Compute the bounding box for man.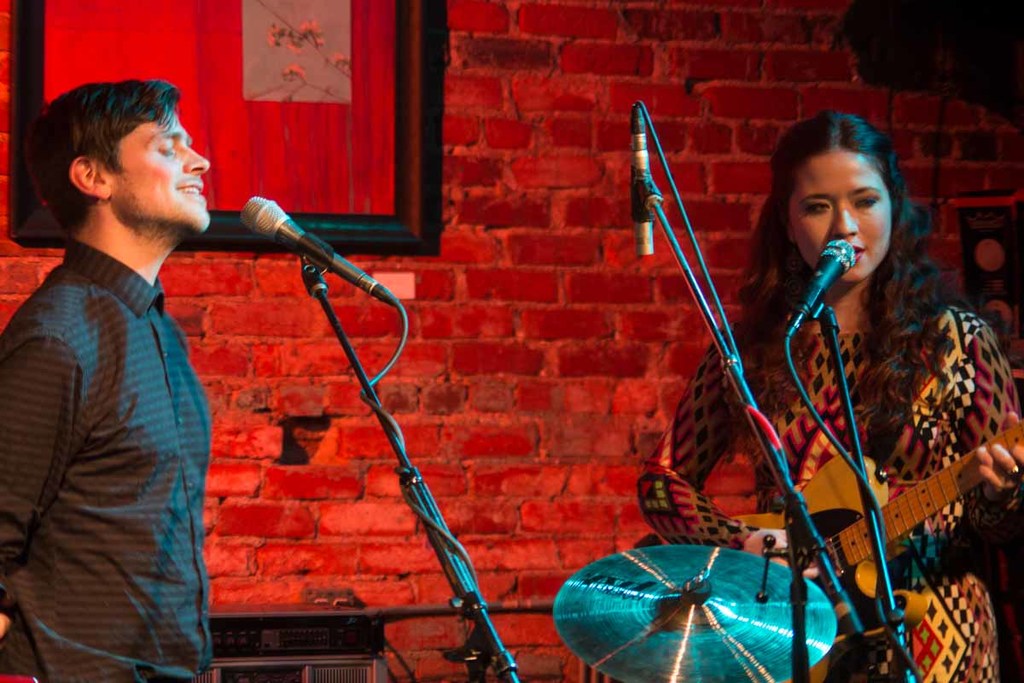
crop(6, 50, 245, 682).
